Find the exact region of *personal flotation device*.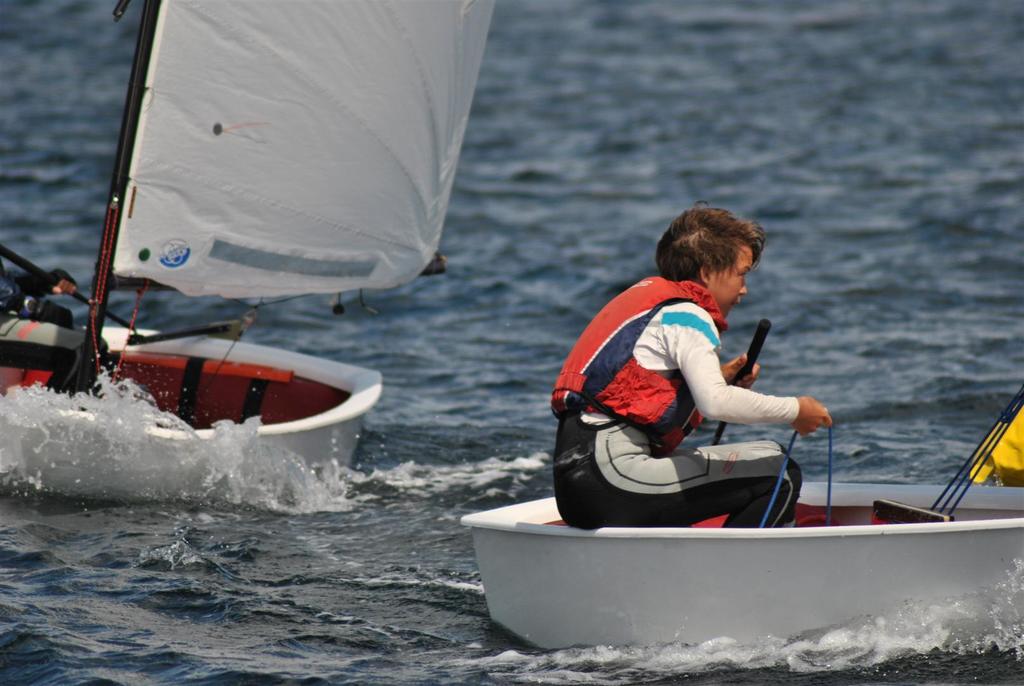
Exact region: box(547, 272, 736, 466).
